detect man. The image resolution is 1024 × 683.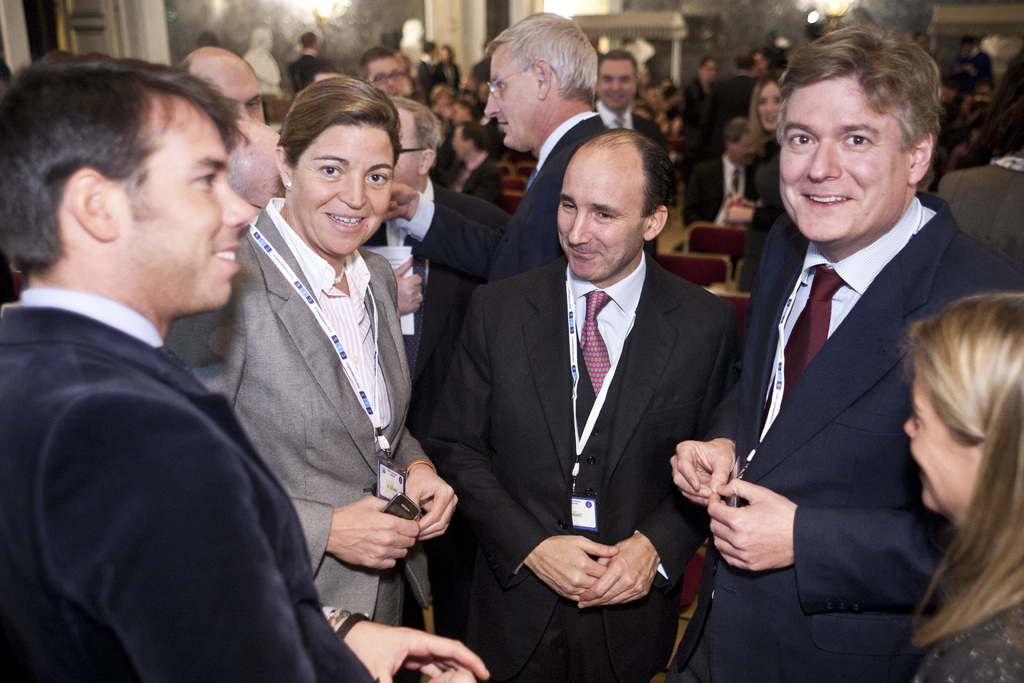
select_region(401, 8, 611, 682).
